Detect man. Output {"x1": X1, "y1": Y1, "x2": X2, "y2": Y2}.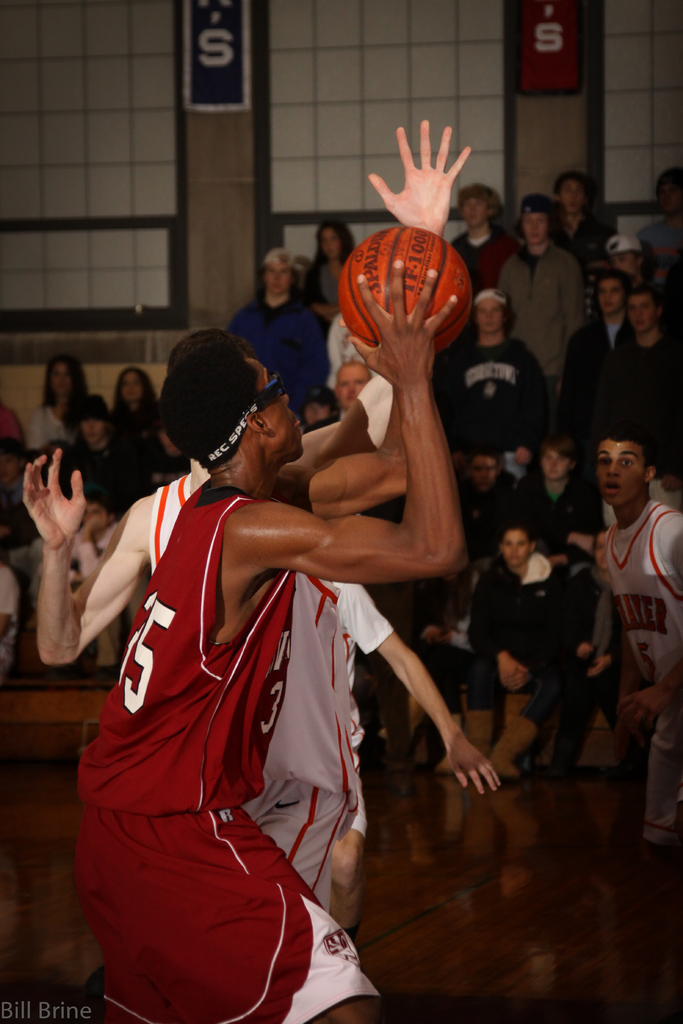
{"x1": 525, "y1": 433, "x2": 604, "y2": 543}.
